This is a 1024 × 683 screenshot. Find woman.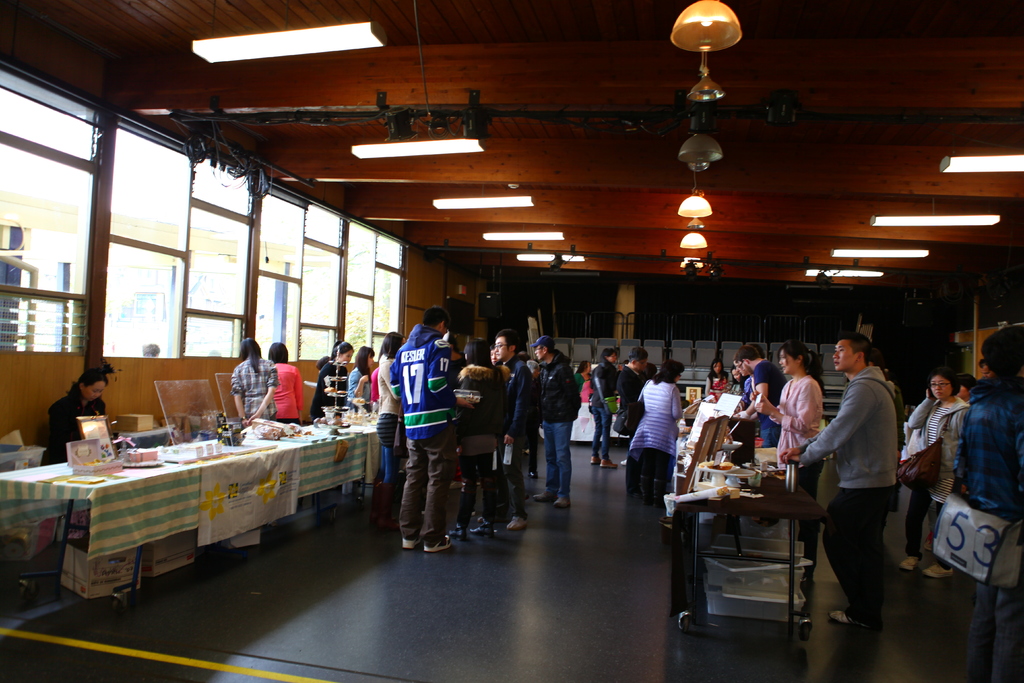
Bounding box: left=455, top=340, right=508, bottom=537.
